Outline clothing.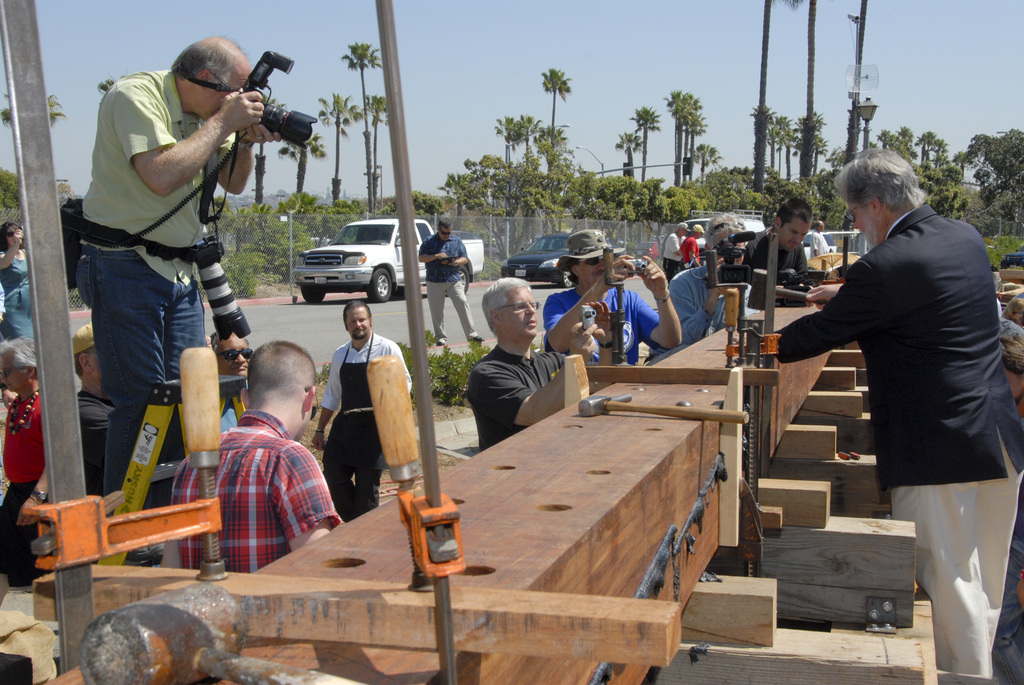
Outline: Rect(661, 260, 732, 367).
